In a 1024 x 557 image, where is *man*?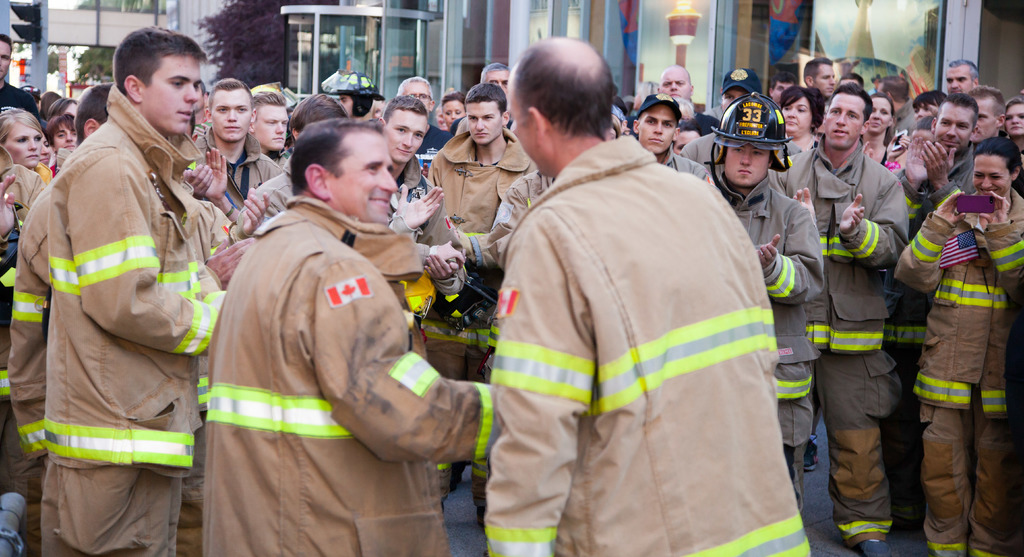
[left=255, top=95, right=349, bottom=217].
